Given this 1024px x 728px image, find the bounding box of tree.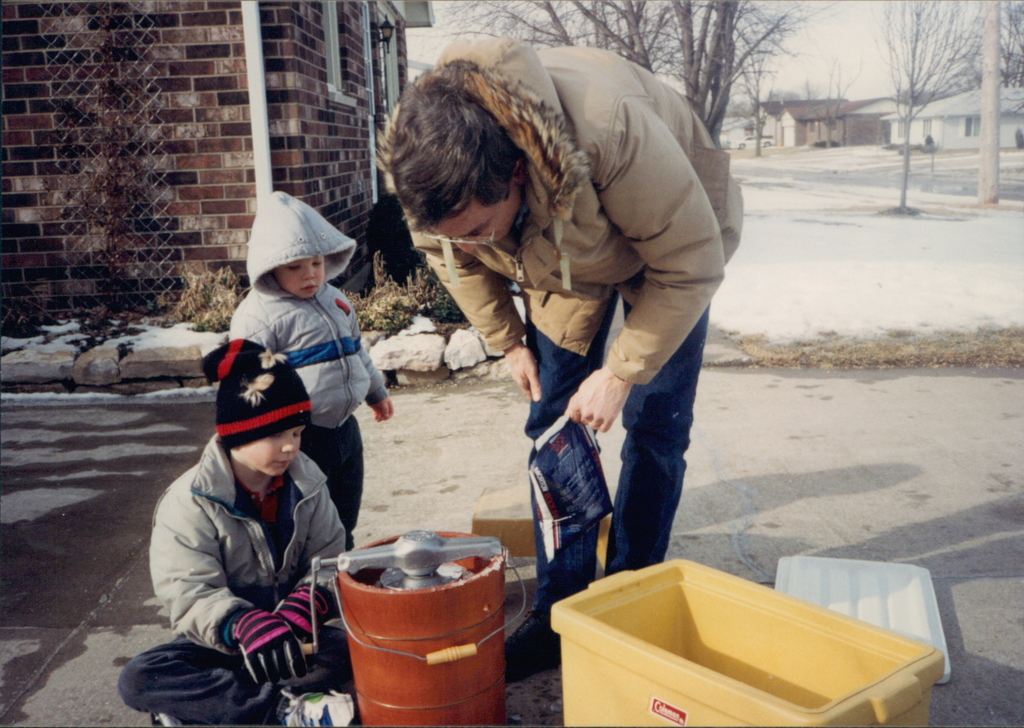
{"left": 800, "top": 53, "right": 870, "bottom": 154}.
